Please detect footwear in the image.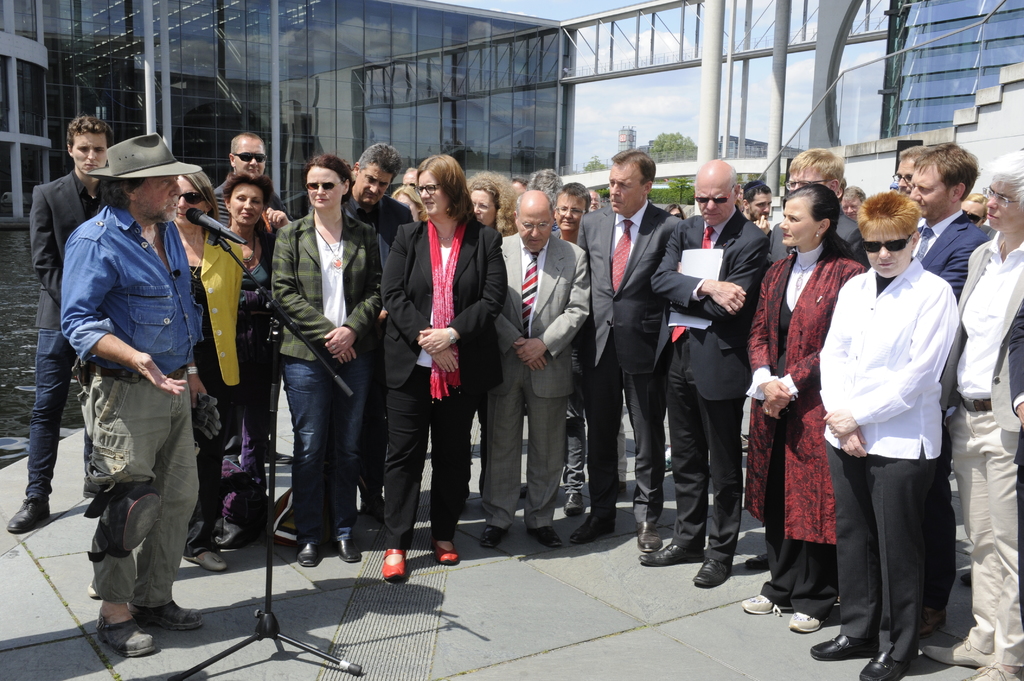
300:541:314:565.
